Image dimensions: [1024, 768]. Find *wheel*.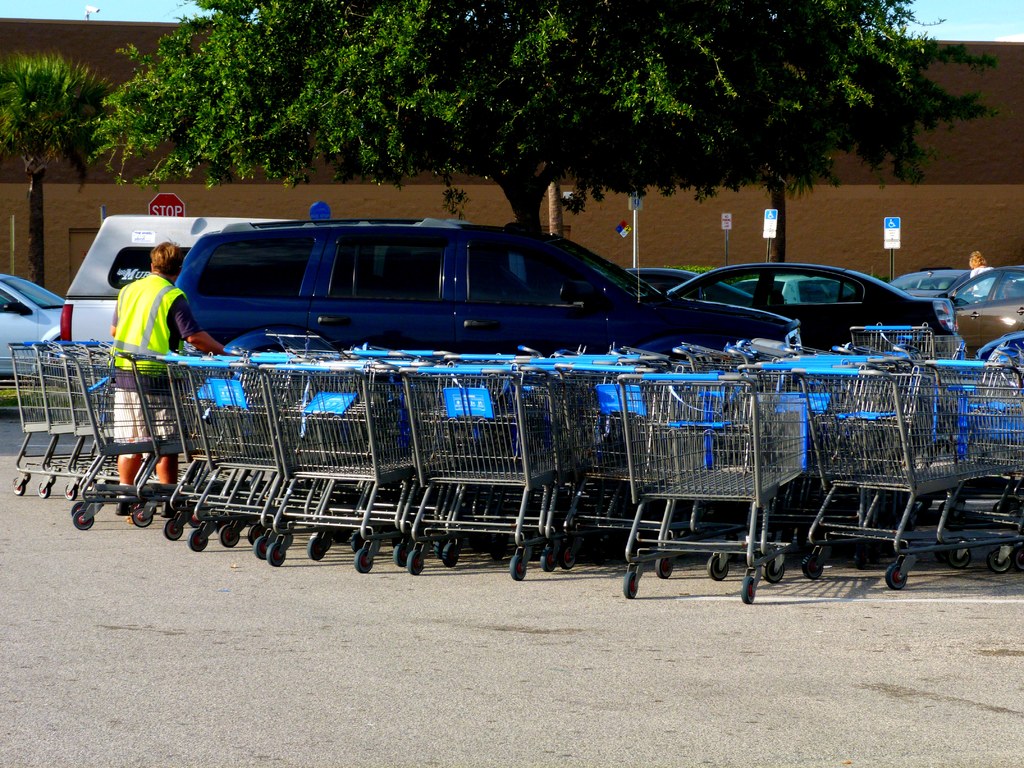
BBox(620, 565, 641, 600).
